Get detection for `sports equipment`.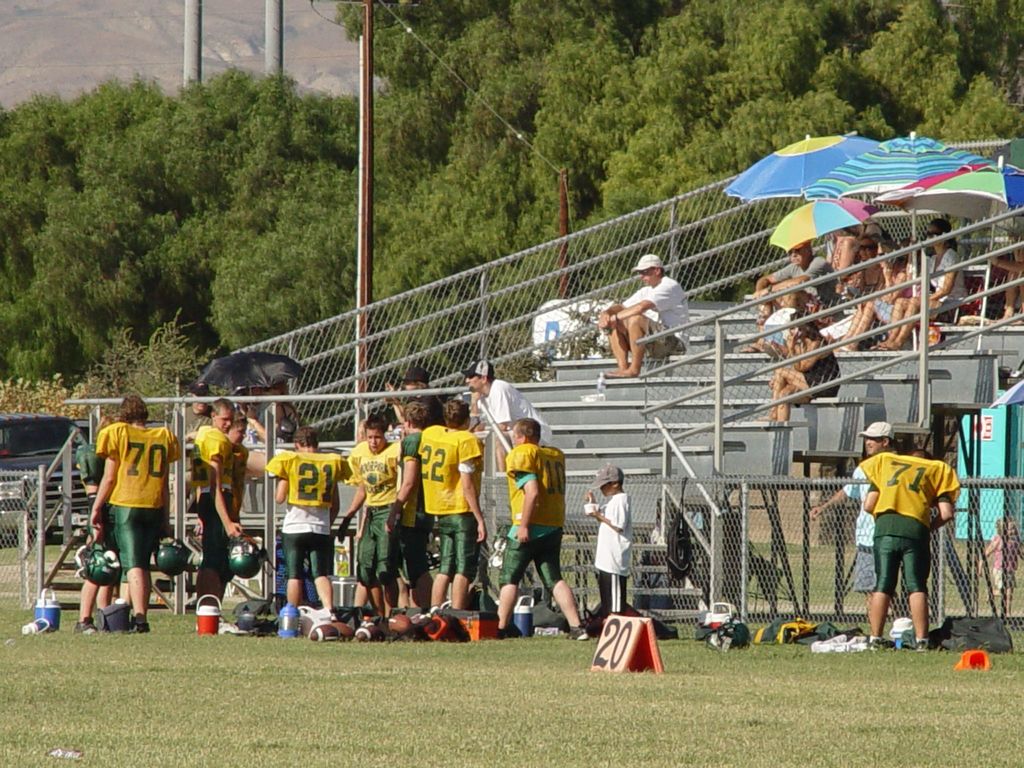
Detection: [x1=228, y1=534, x2=267, y2=581].
